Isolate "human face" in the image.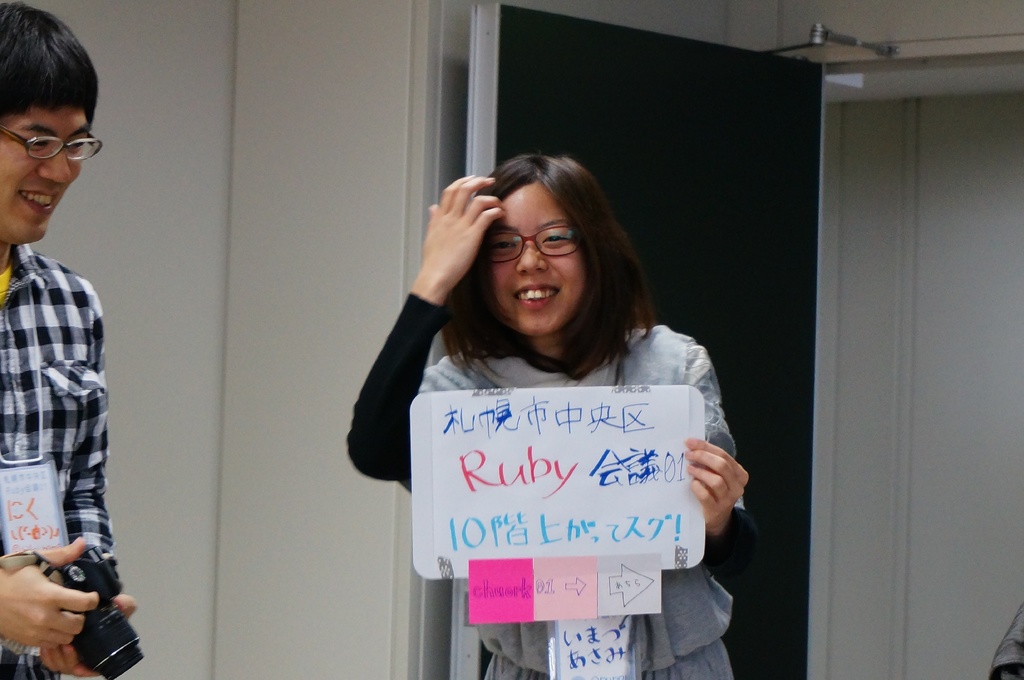
Isolated region: 0/88/107/251.
